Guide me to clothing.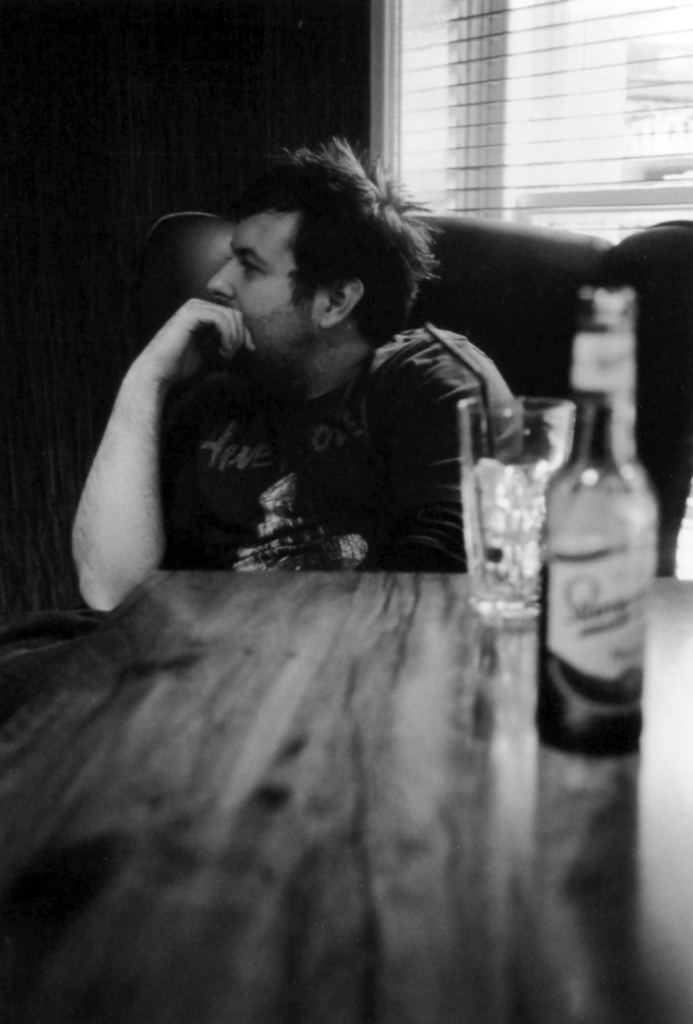
Guidance: x1=163, y1=319, x2=523, y2=573.
